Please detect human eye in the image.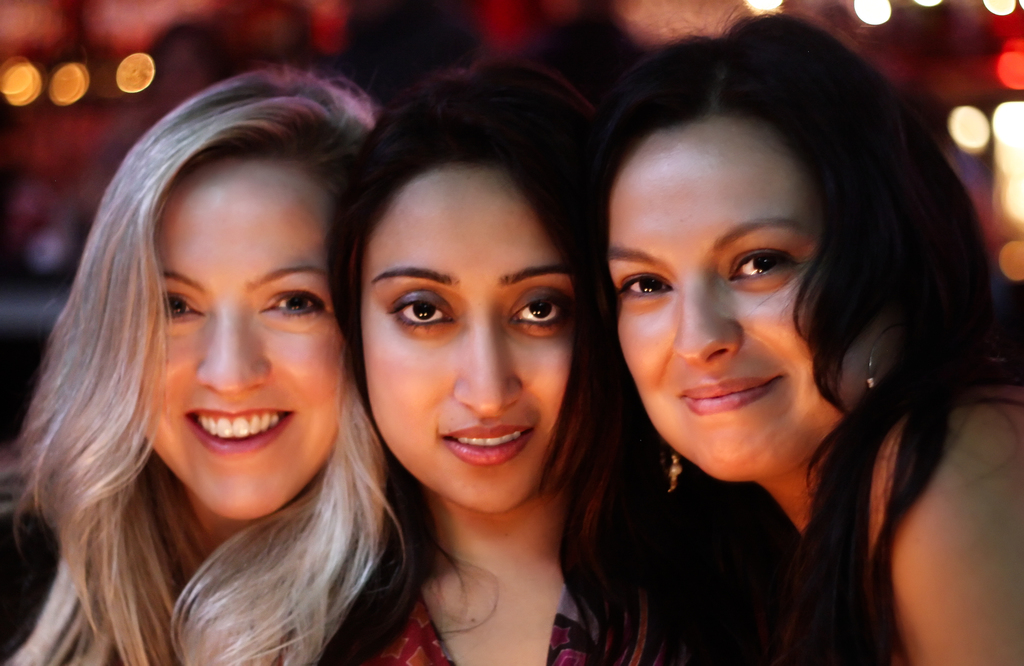
378,291,451,331.
